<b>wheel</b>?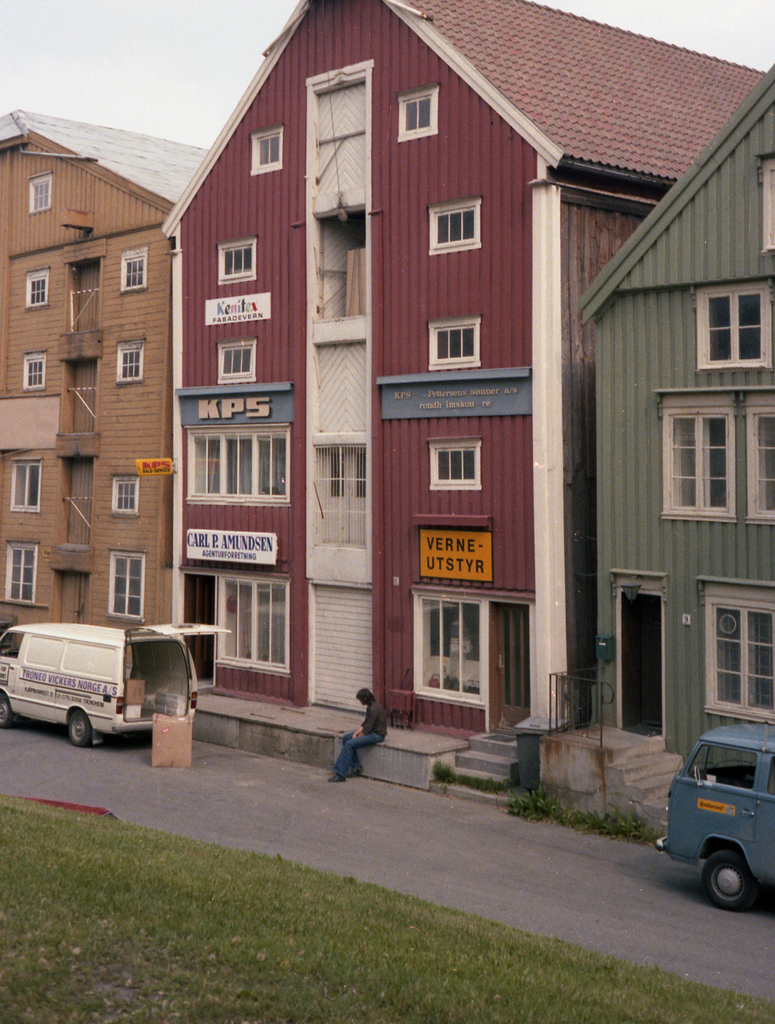
692,851,748,913
